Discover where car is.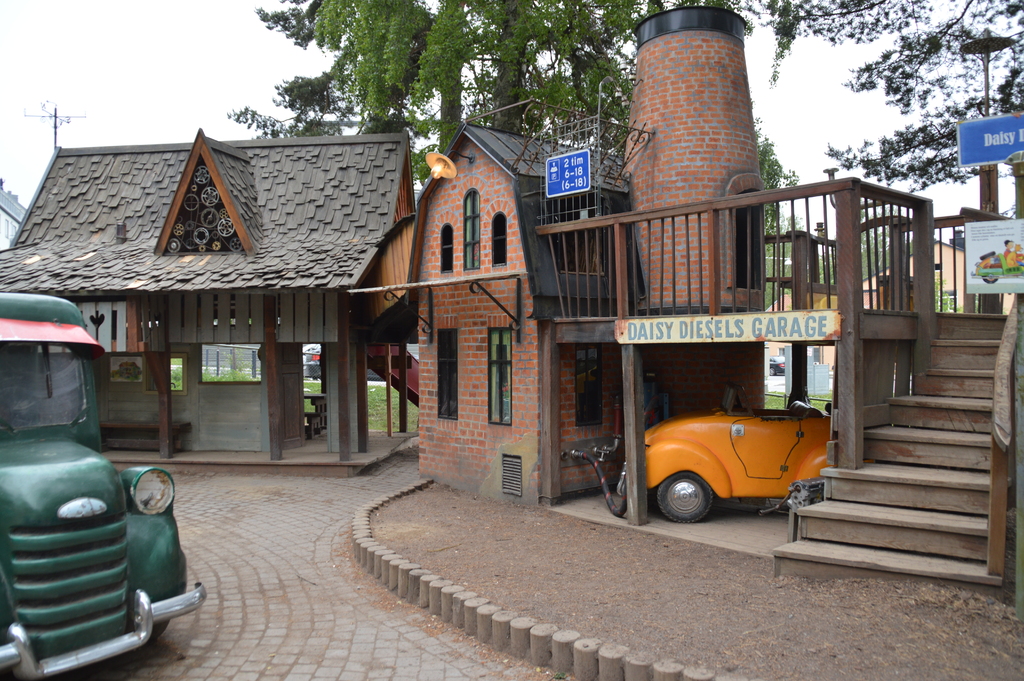
Discovered at [left=626, top=388, right=846, bottom=523].
